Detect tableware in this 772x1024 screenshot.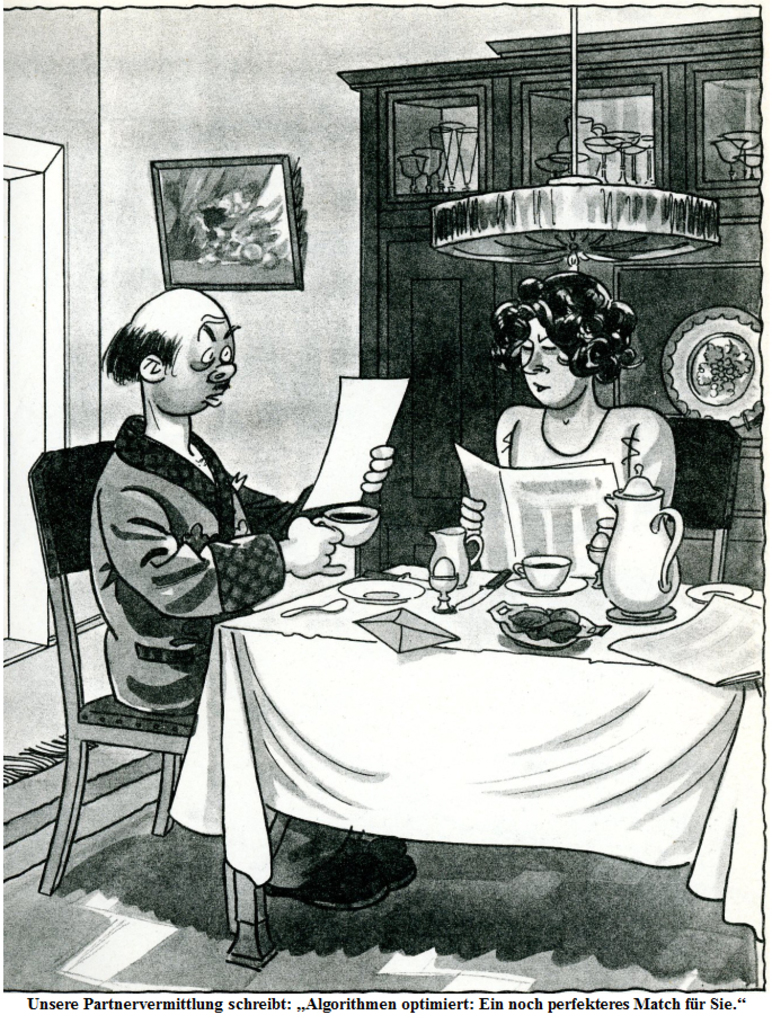
Detection: <bbox>432, 560, 453, 609</bbox>.
